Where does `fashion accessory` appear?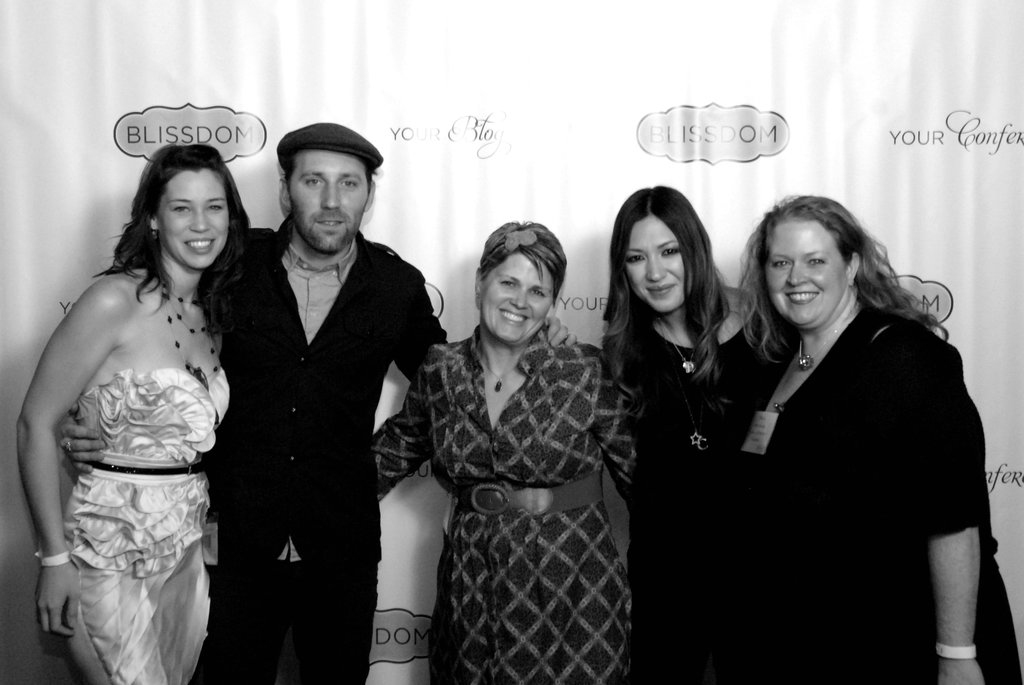
Appears at box=[656, 317, 700, 375].
